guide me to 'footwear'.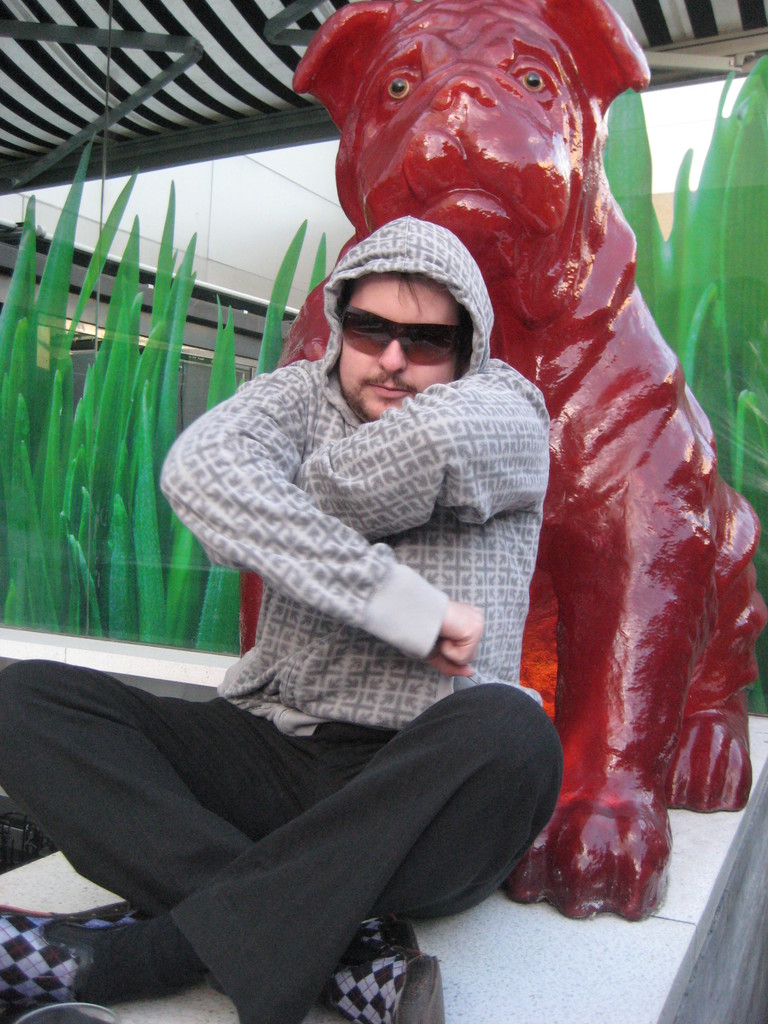
Guidance: detection(323, 906, 454, 1023).
